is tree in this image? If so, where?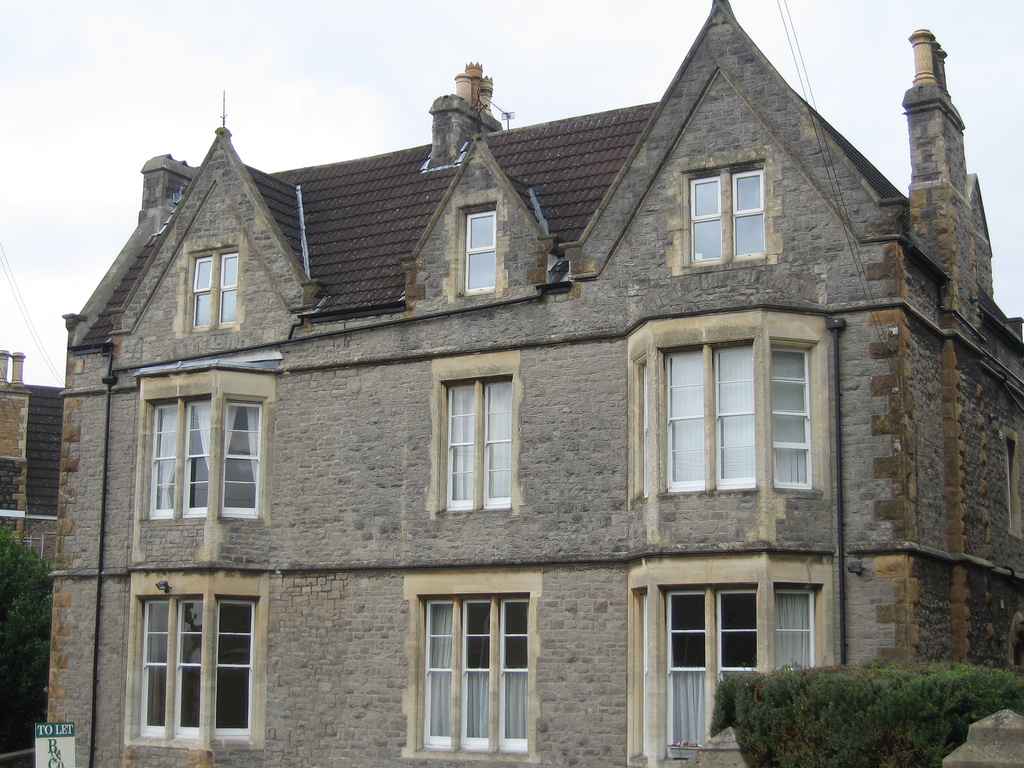
Yes, at 0,534,55,735.
